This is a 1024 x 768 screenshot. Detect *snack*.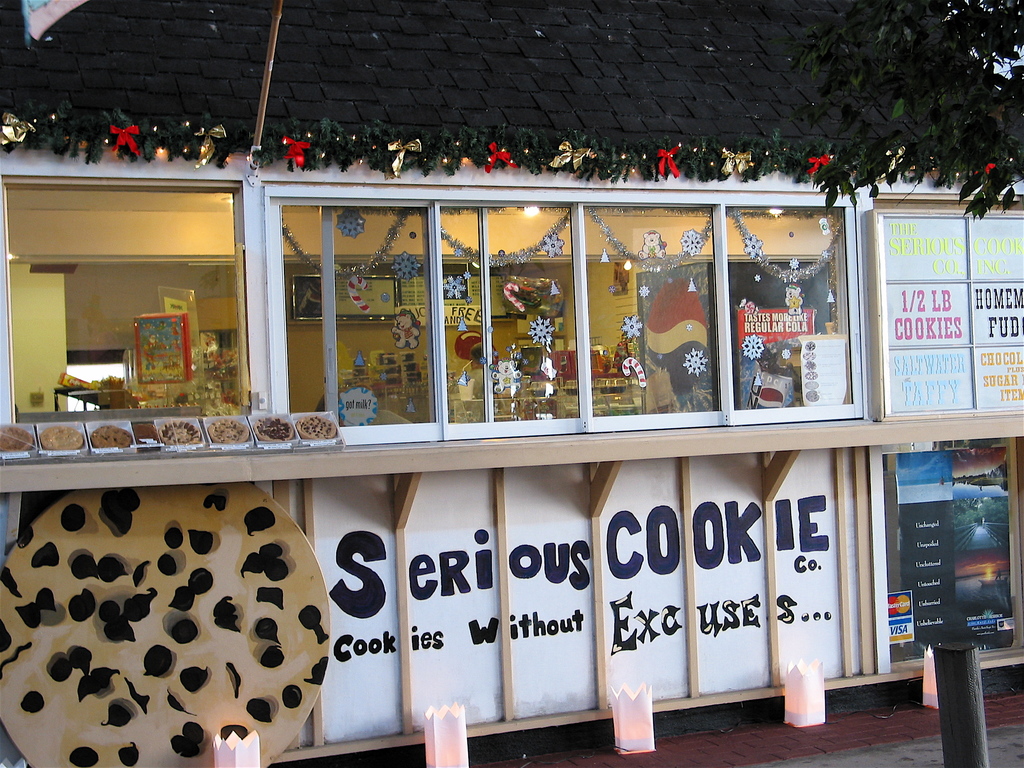
(39, 424, 84, 452).
